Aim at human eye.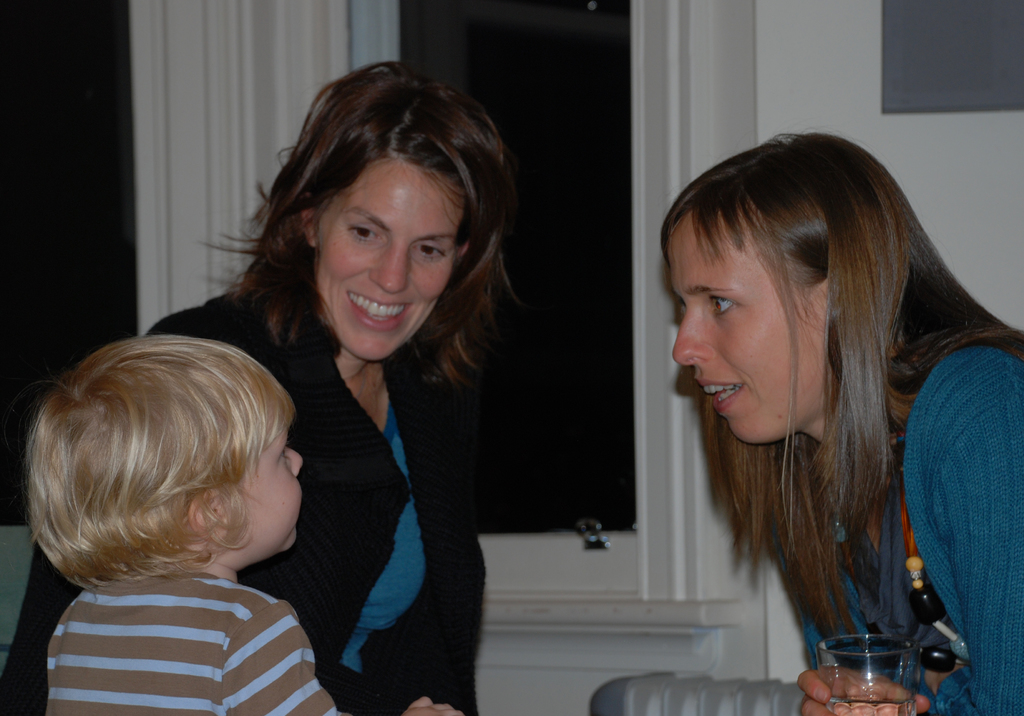
Aimed at Rect(342, 222, 383, 245).
